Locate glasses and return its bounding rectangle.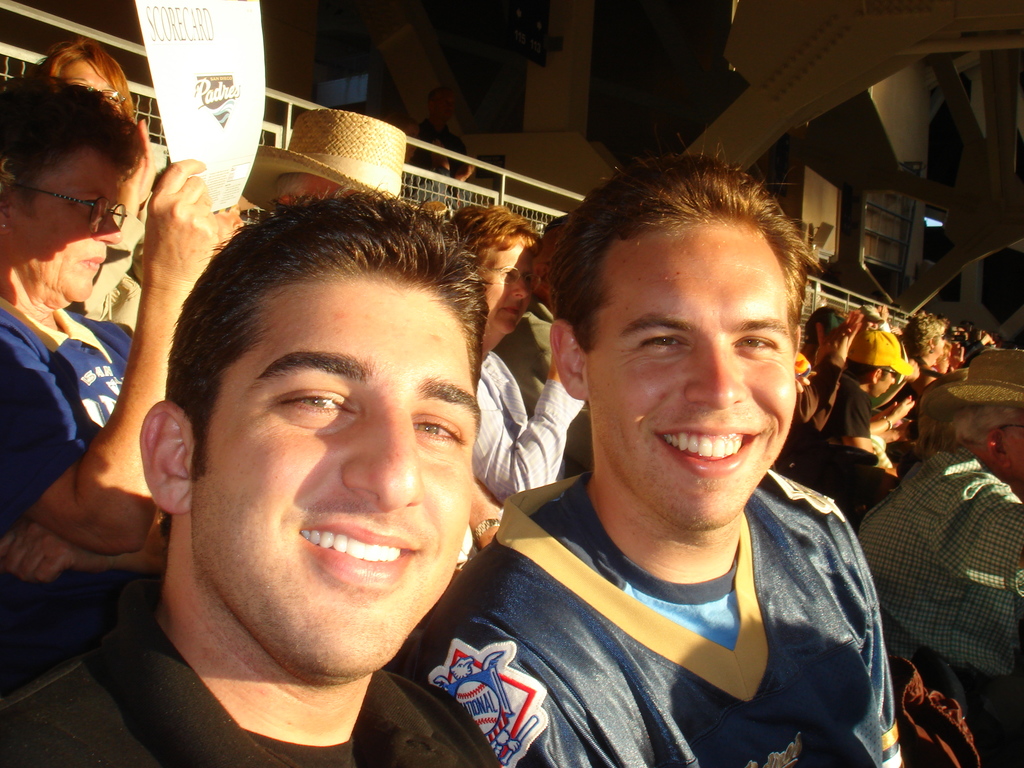
bbox(3, 175, 132, 228).
